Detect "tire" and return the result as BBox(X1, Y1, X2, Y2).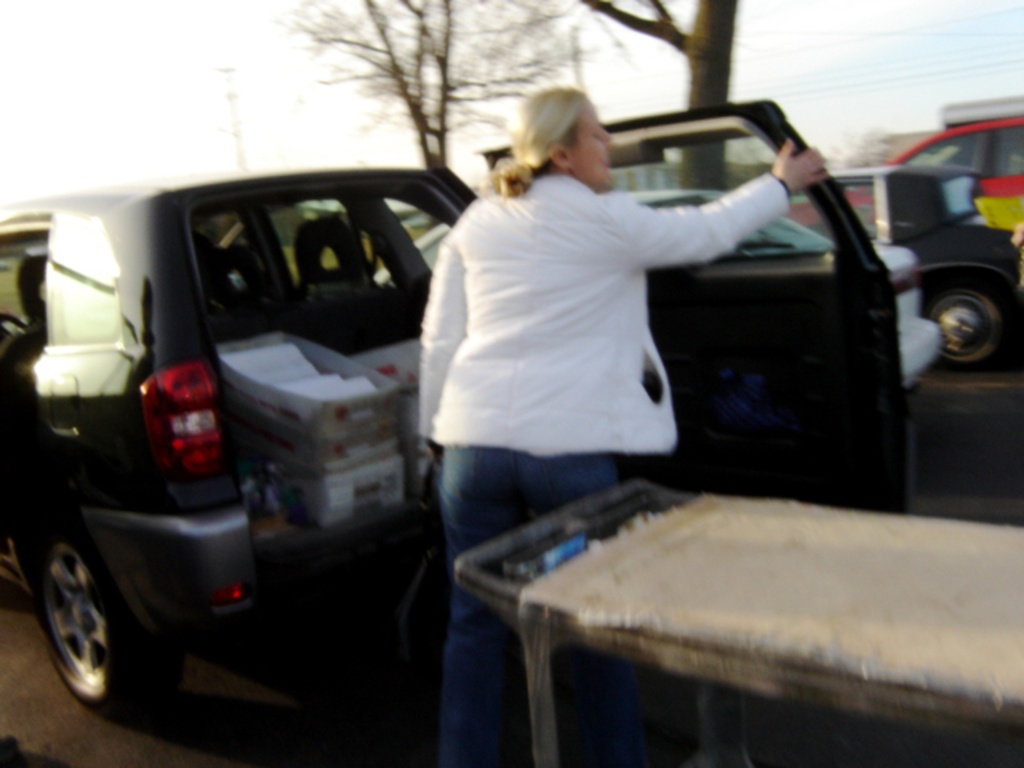
BBox(19, 509, 154, 722).
